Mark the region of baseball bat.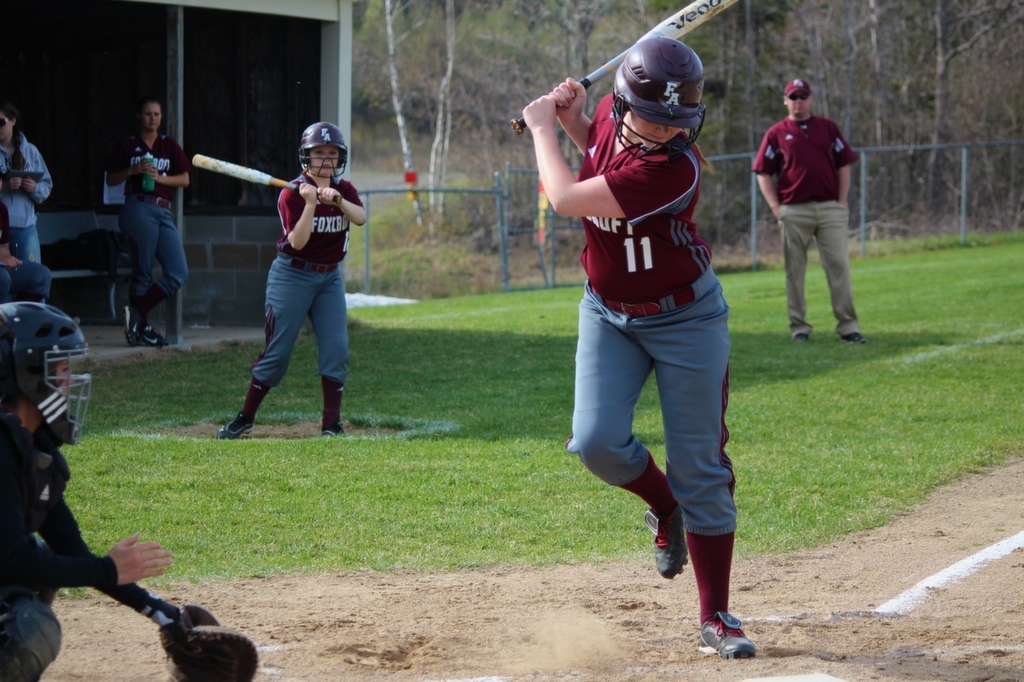
Region: x1=194, y1=150, x2=340, y2=203.
